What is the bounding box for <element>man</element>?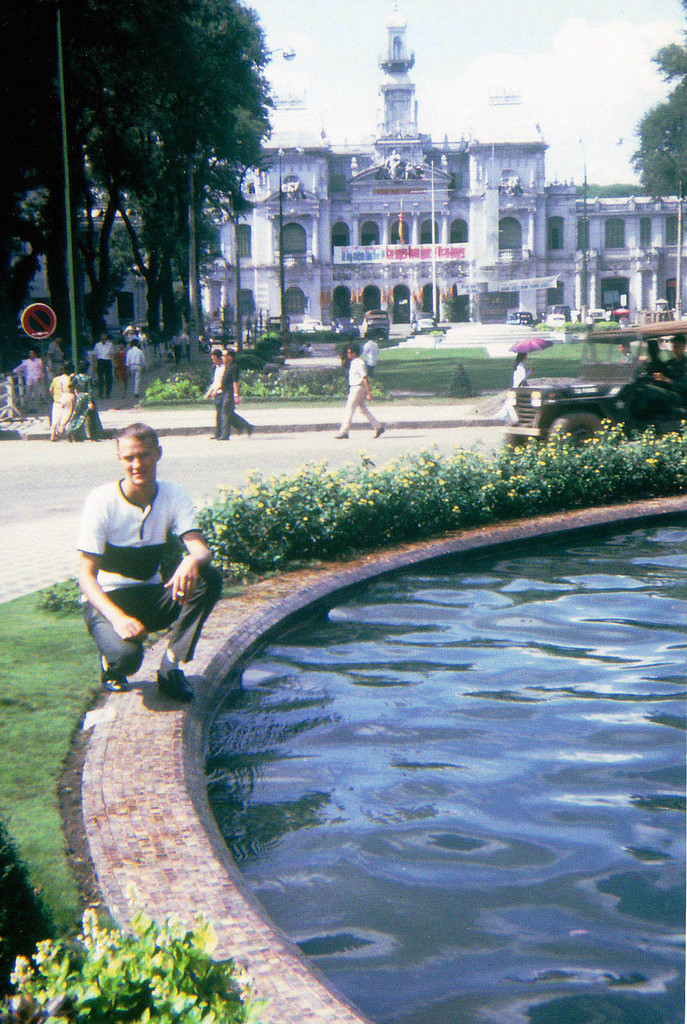
<region>123, 327, 136, 346</region>.
